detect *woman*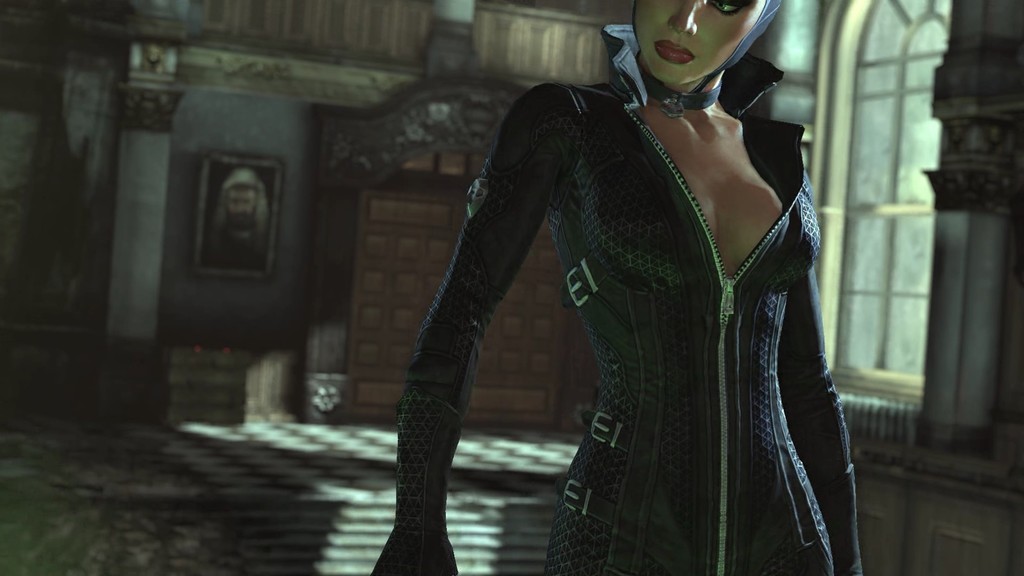
<box>367,0,867,575</box>
